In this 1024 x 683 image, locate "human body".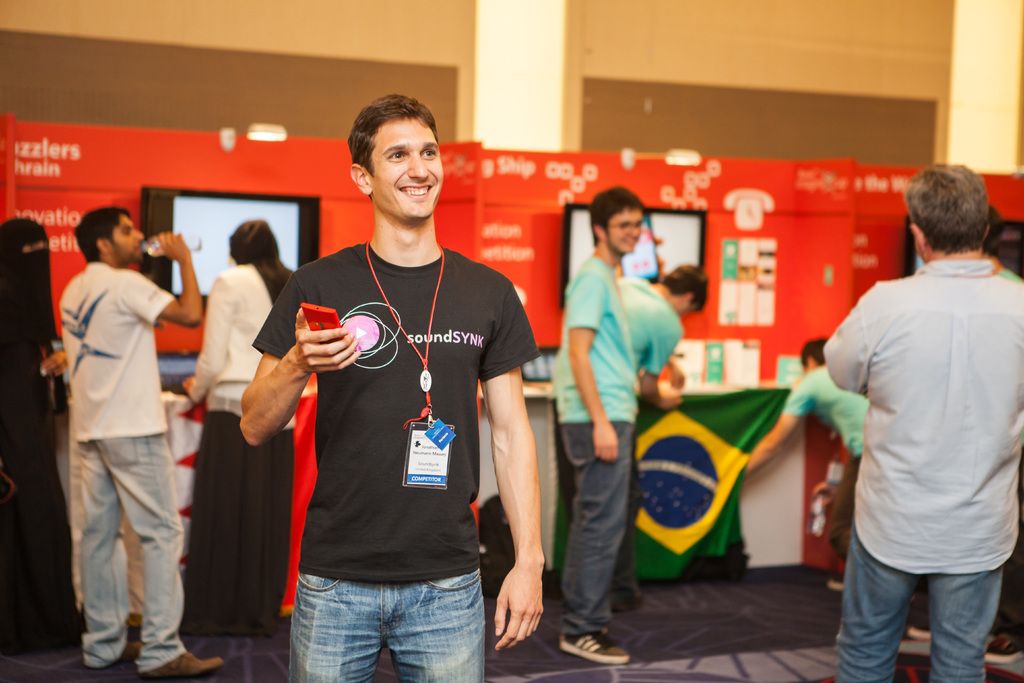
Bounding box: (x1=172, y1=209, x2=299, y2=628).
